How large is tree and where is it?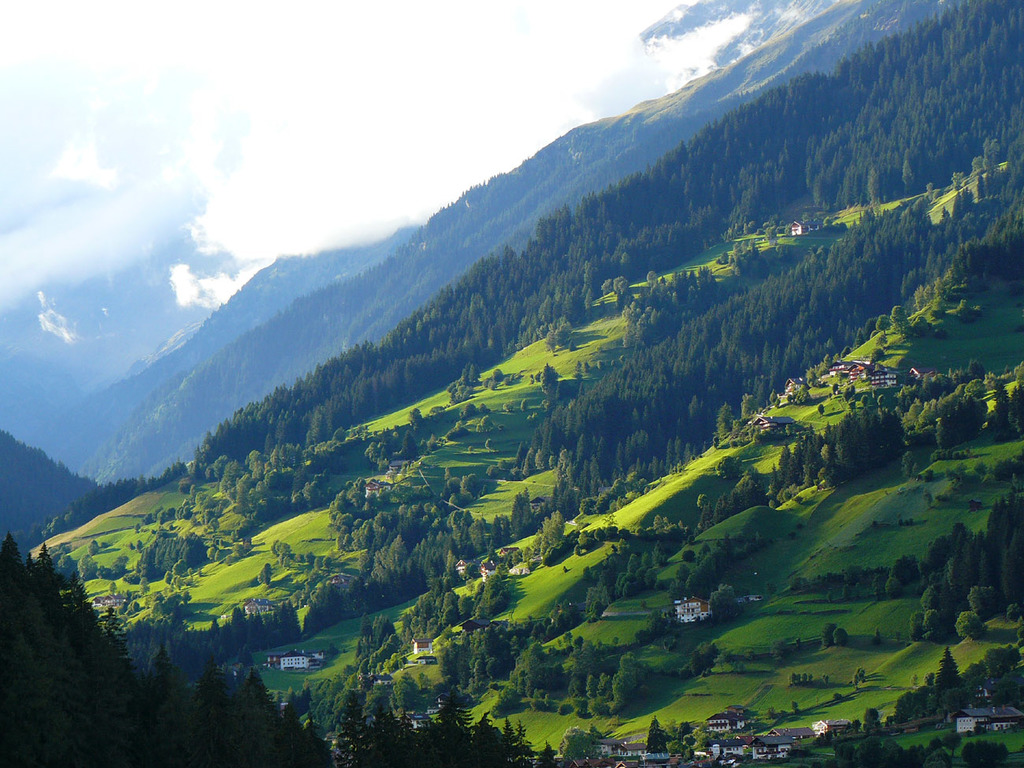
Bounding box: bbox=(705, 491, 725, 514).
